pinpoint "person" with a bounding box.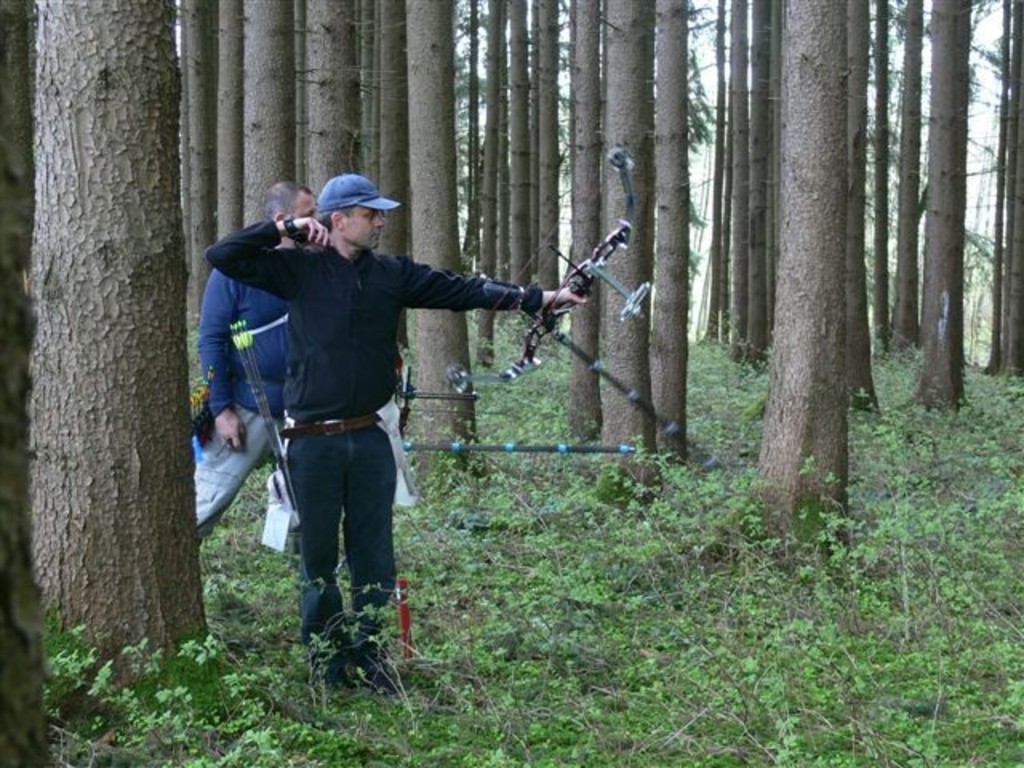
<box>205,174,590,693</box>.
